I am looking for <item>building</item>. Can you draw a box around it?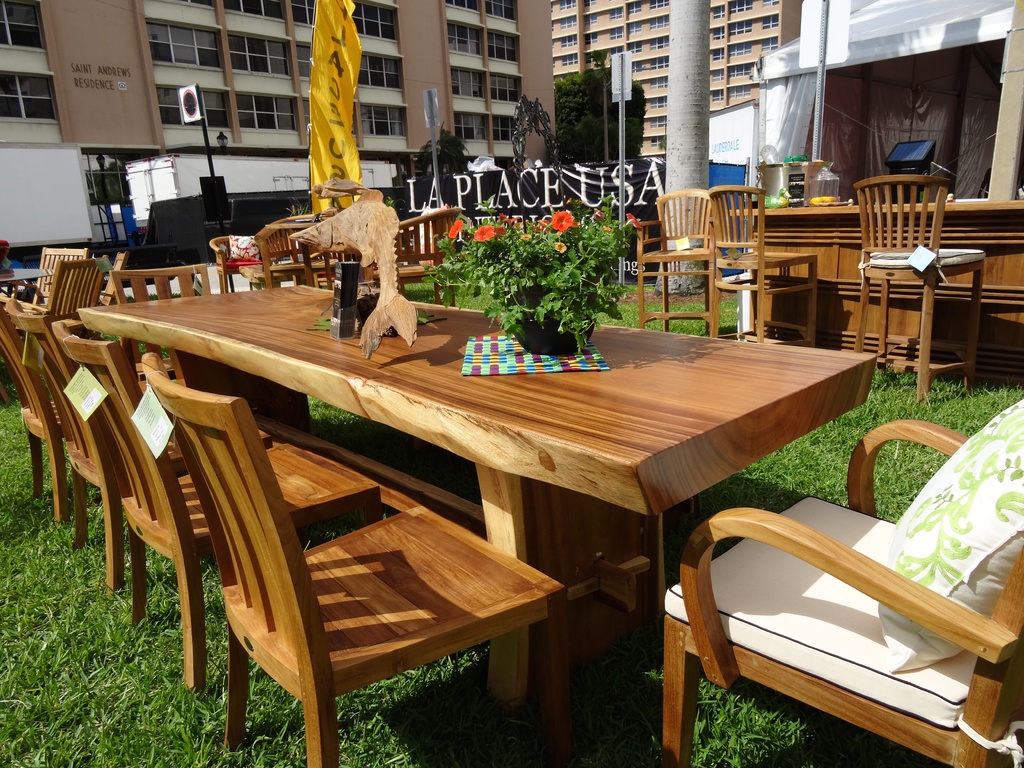
Sure, the bounding box is 548,0,829,182.
